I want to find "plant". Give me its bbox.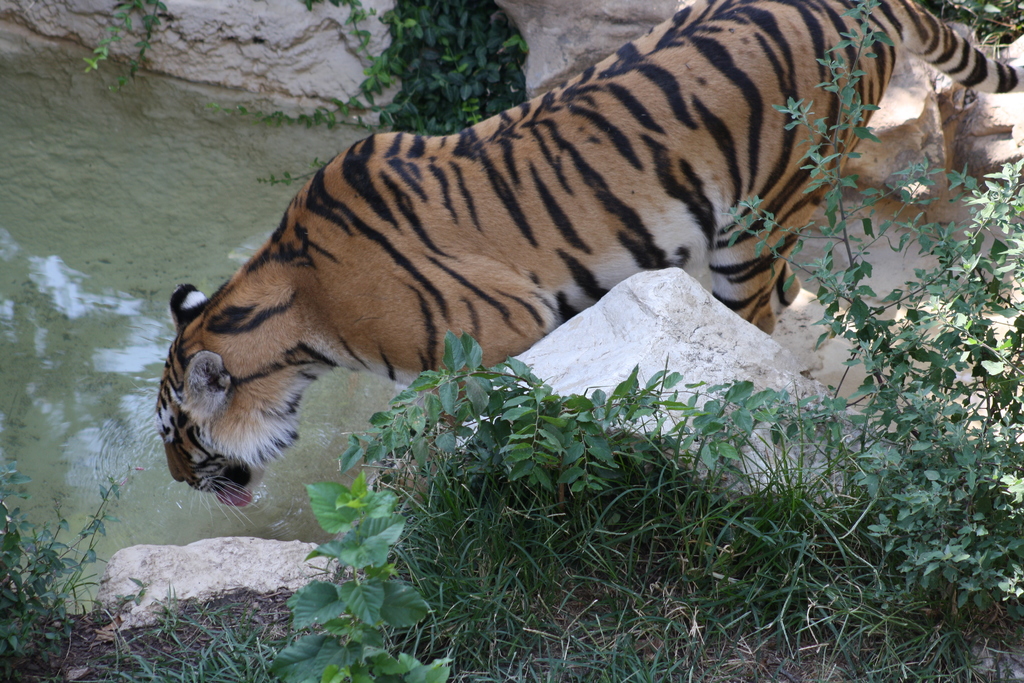
269 472 457 682.
